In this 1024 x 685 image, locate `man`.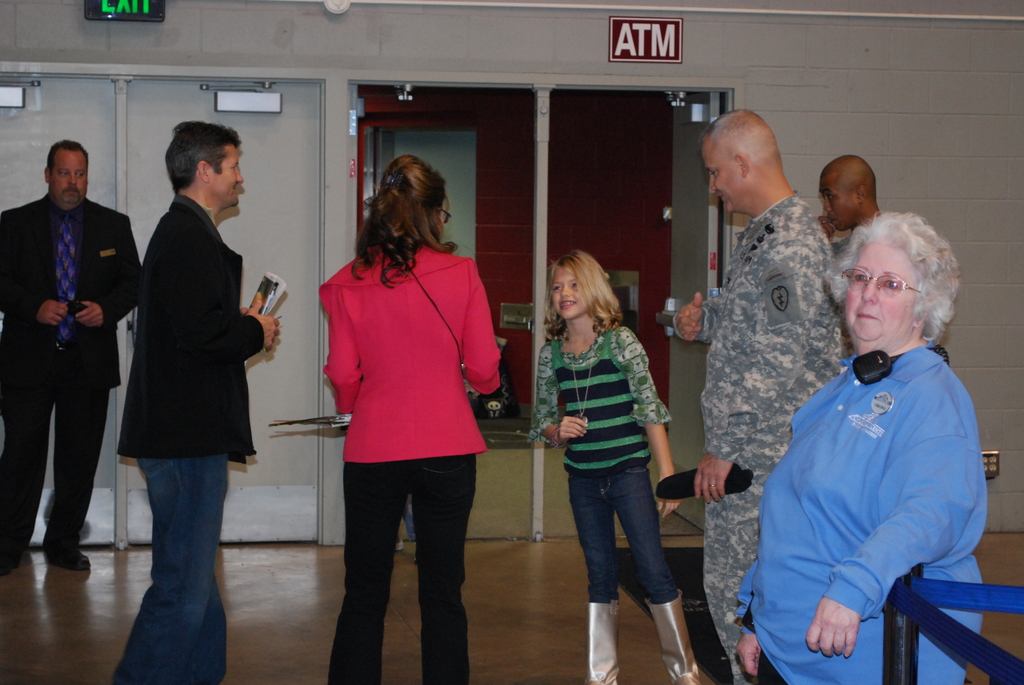
Bounding box: locate(806, 150, 884, 258).
